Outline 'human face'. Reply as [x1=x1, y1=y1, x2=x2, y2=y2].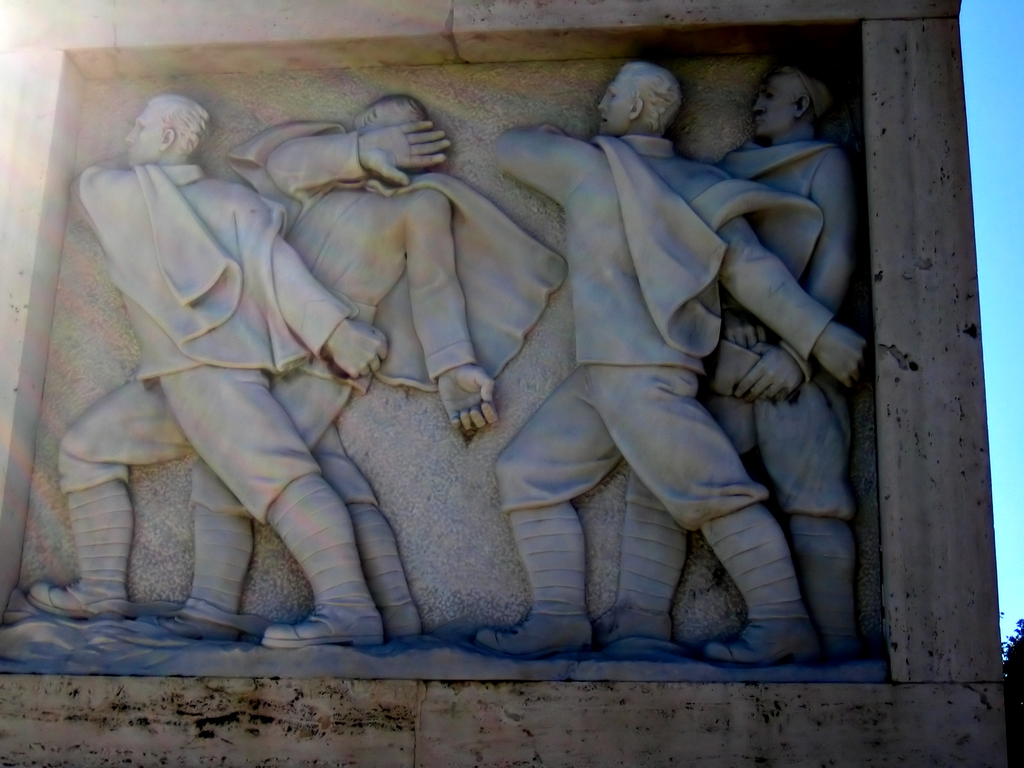
[x1=123, y1=104, x2=154, y2=165].
